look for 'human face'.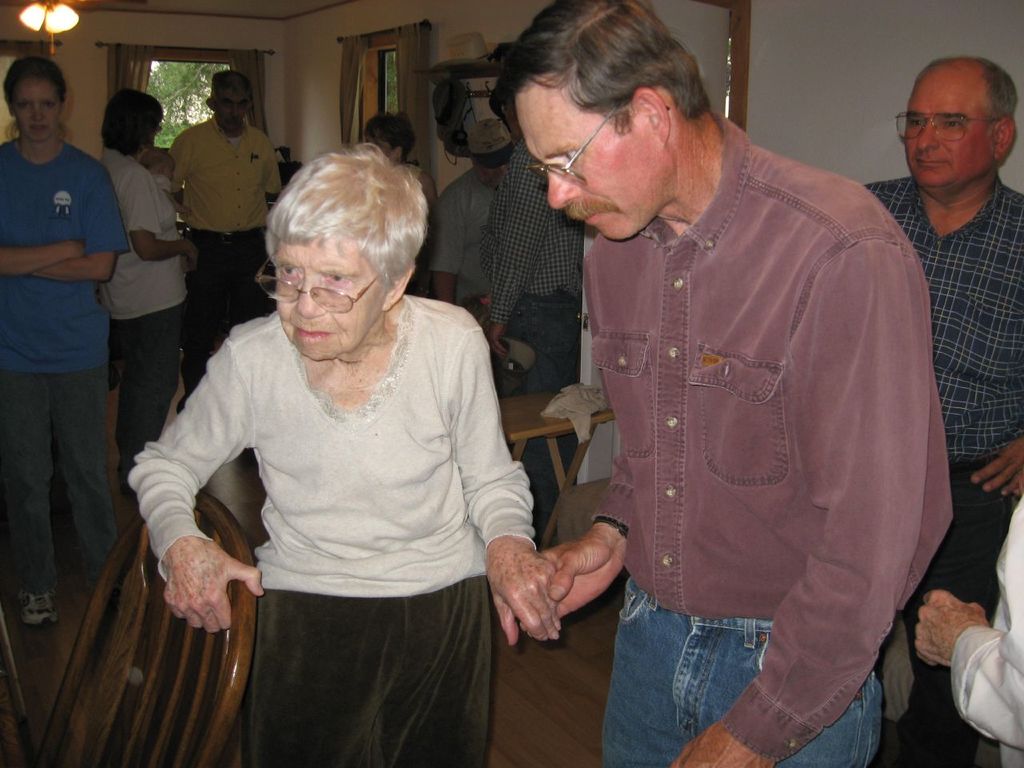
Found: region(278, 240, 387, 368).
